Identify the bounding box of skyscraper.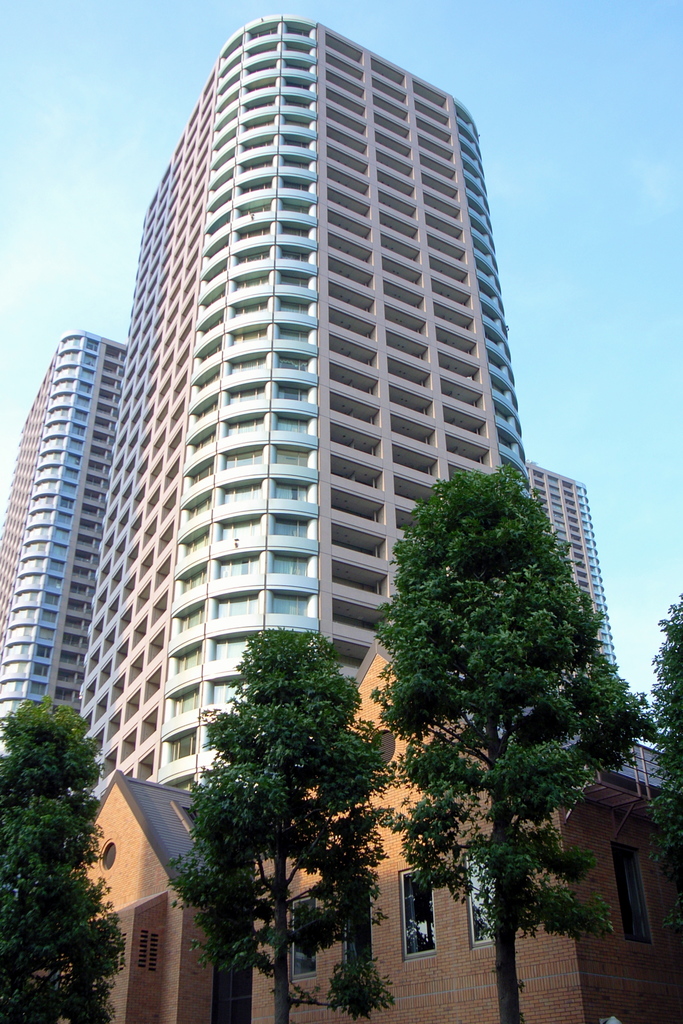
select_region(30, 0, 571, 886).
